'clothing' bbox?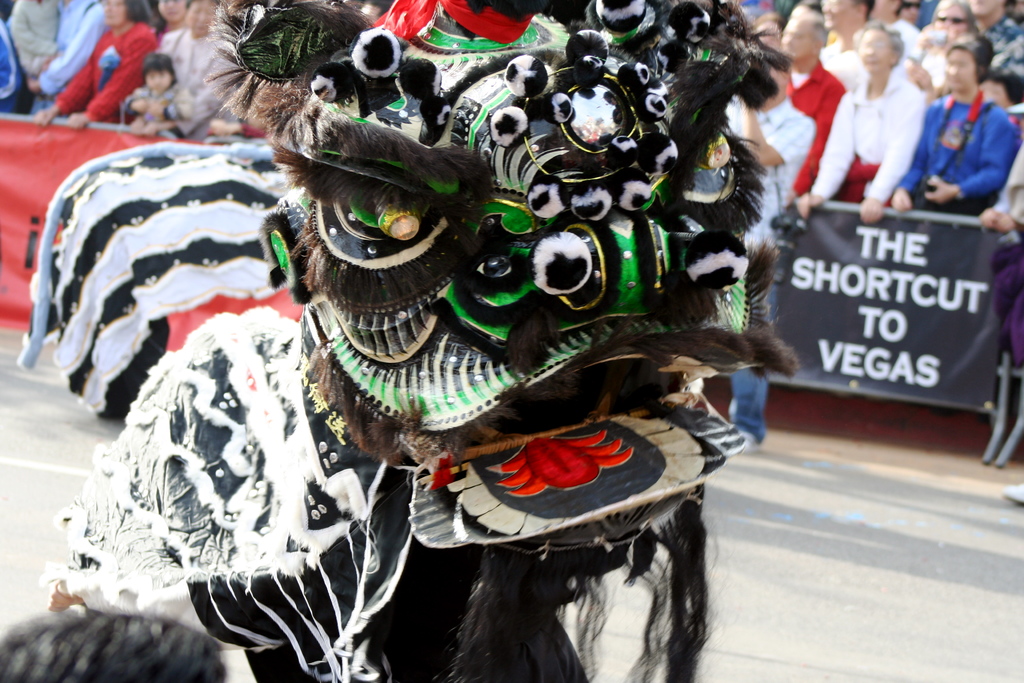
{"x1": 33, "y1": 0, "x2": 120, "y2": 109}
